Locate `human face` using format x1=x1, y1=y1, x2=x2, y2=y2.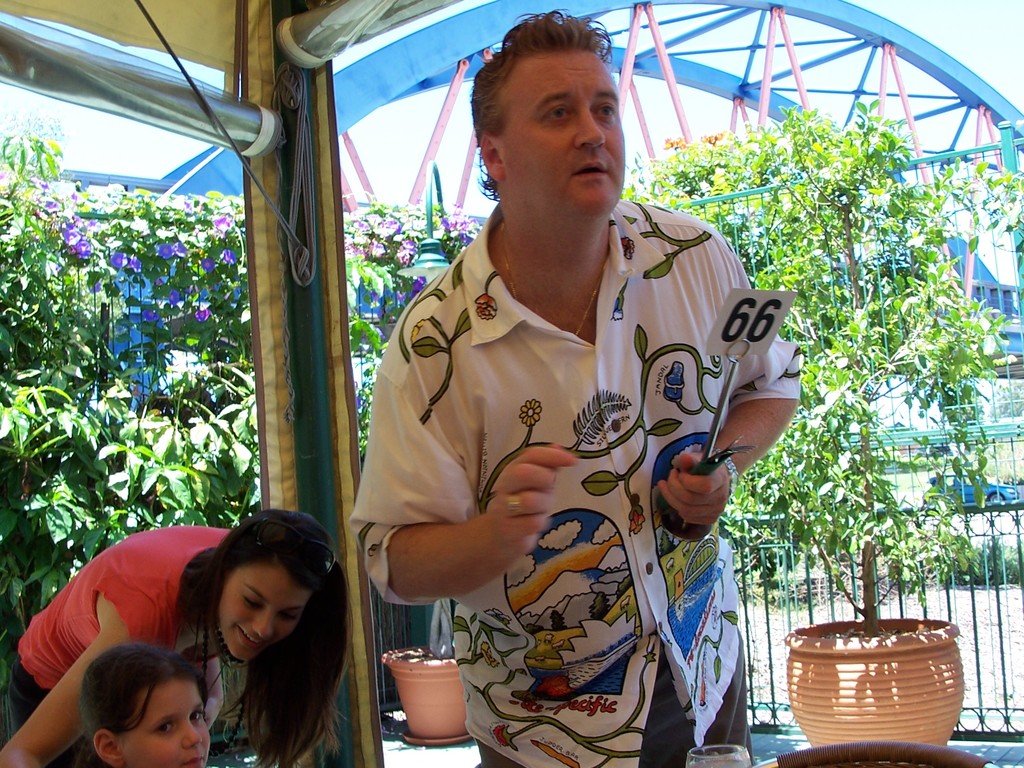
x1=230, y1=577, x2=305, y2=659.
